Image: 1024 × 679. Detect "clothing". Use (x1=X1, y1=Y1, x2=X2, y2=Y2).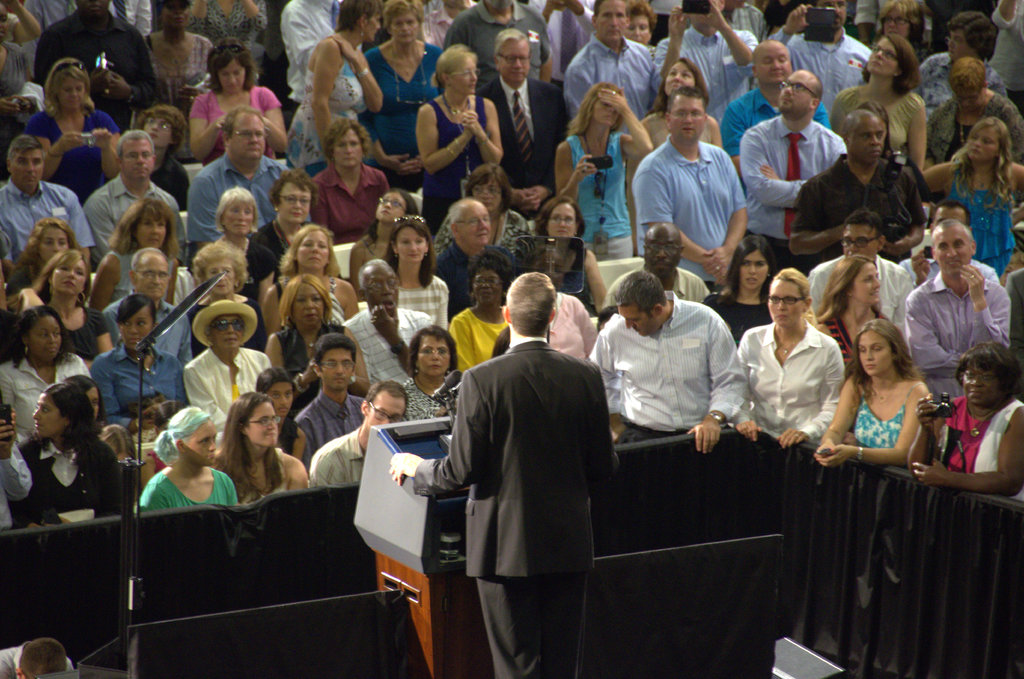
(x1=81, y1=172, x2=184, y2=262).
